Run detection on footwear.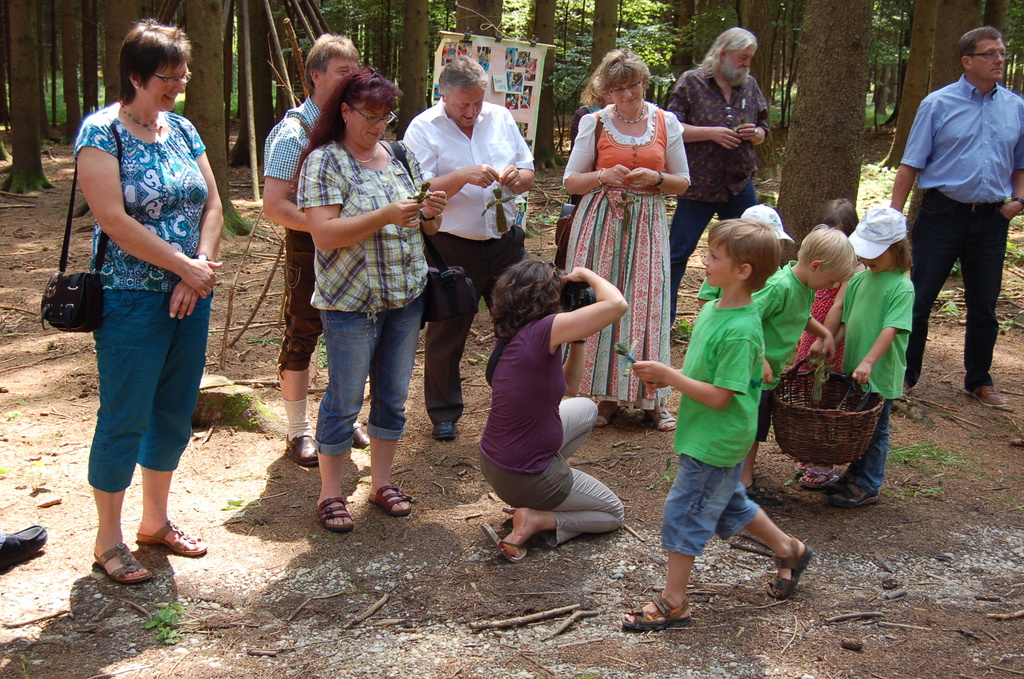
Result: <box>92,543,155,583</box>.
